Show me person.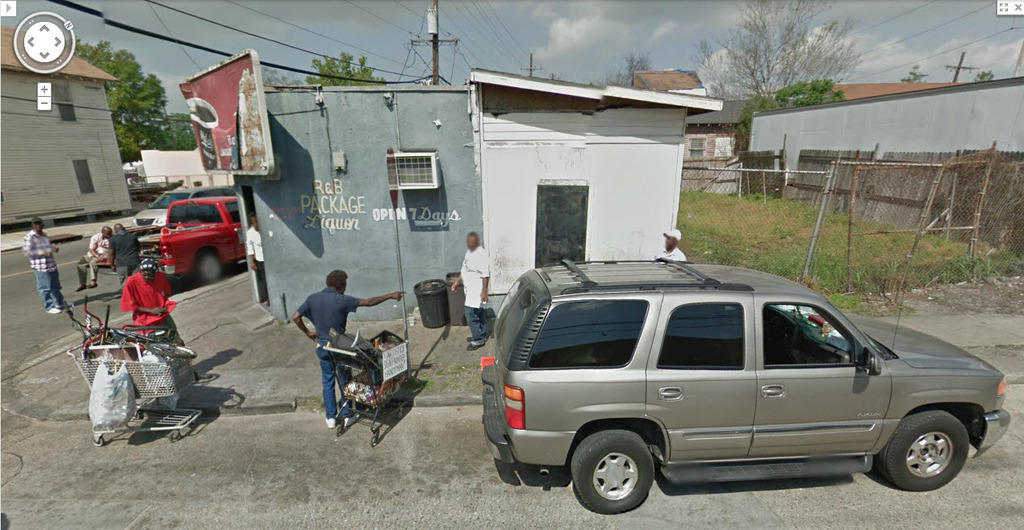
person is here: BBox(450, 231, 492, 349).
